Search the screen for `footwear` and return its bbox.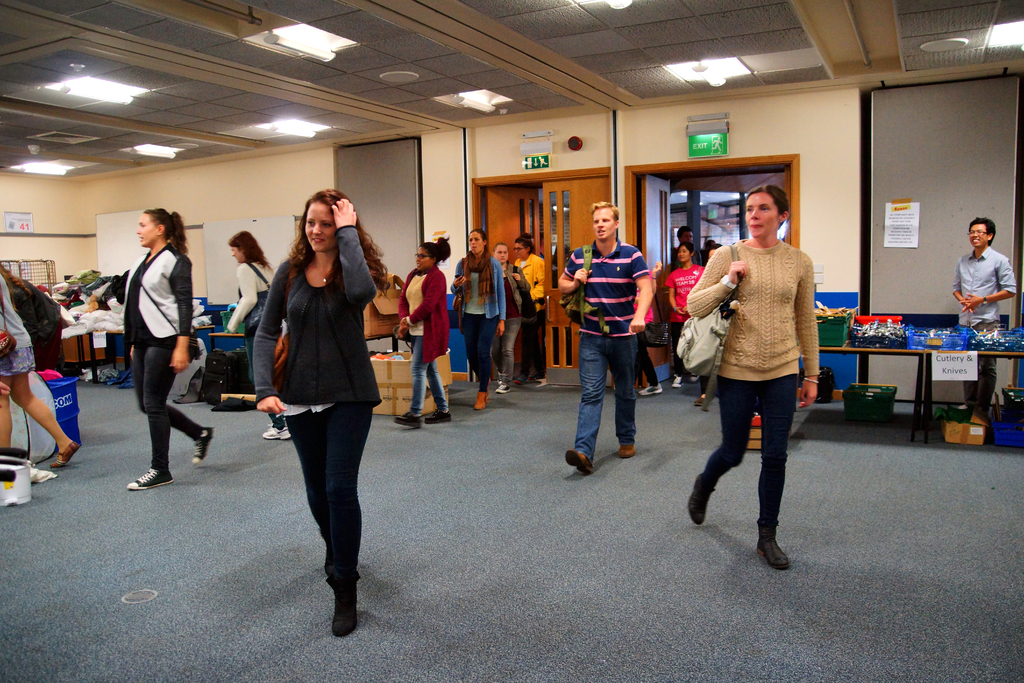
Found: box=[420, 406, 452, 423].
